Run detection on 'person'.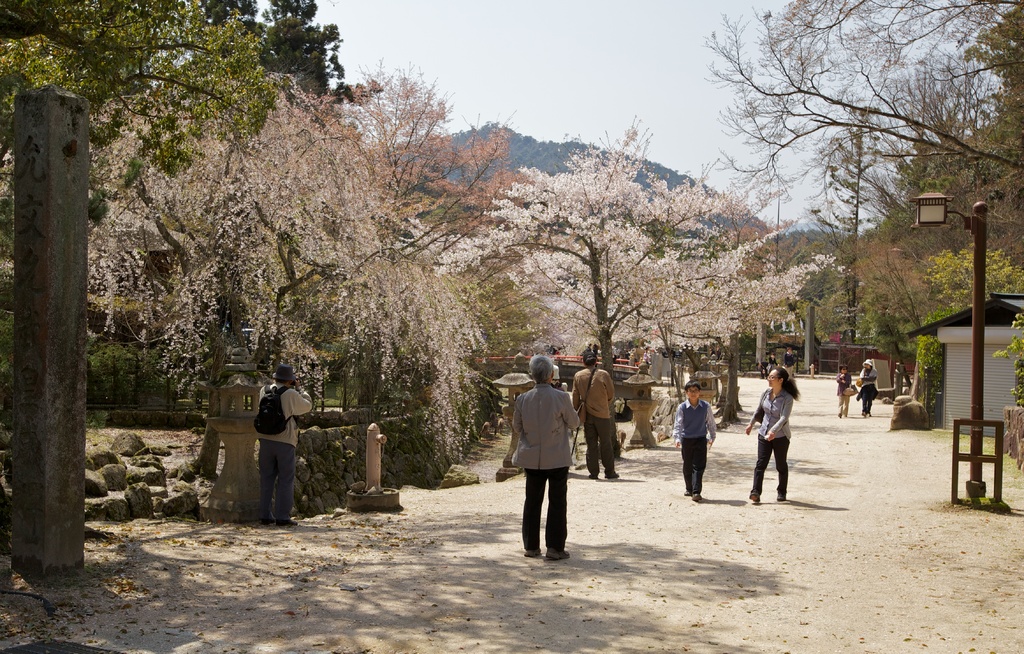
Result: Rect(835, 364, 853, 421).
